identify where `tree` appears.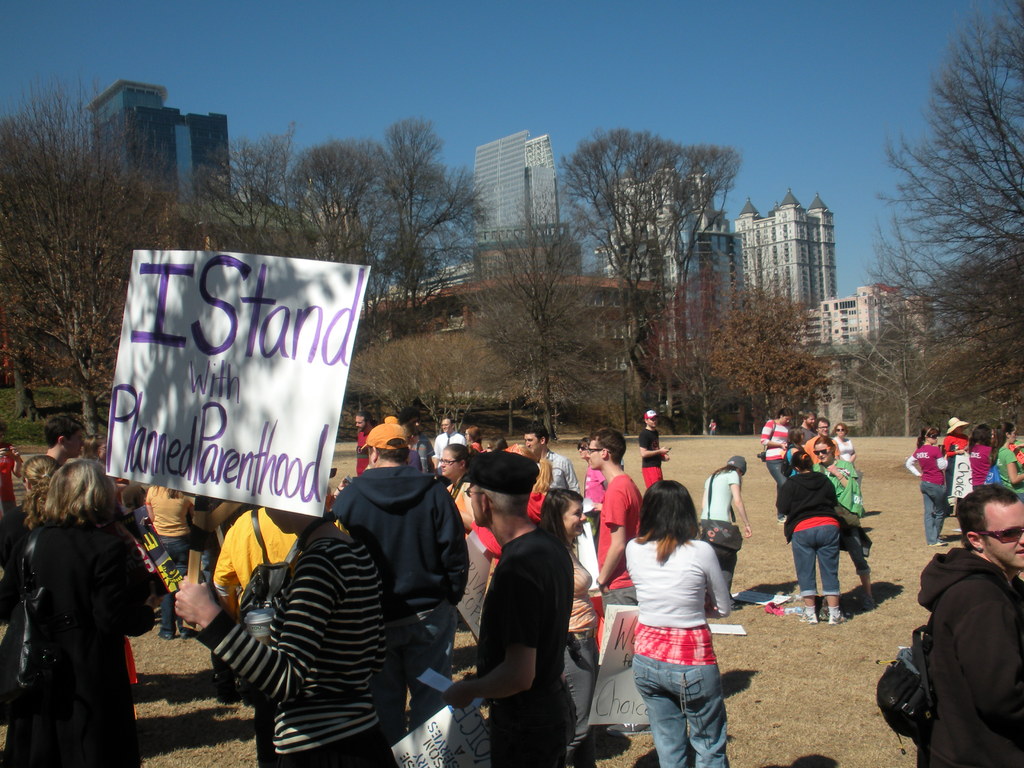
Appears at Rect(838, 1, 1023, 445).
